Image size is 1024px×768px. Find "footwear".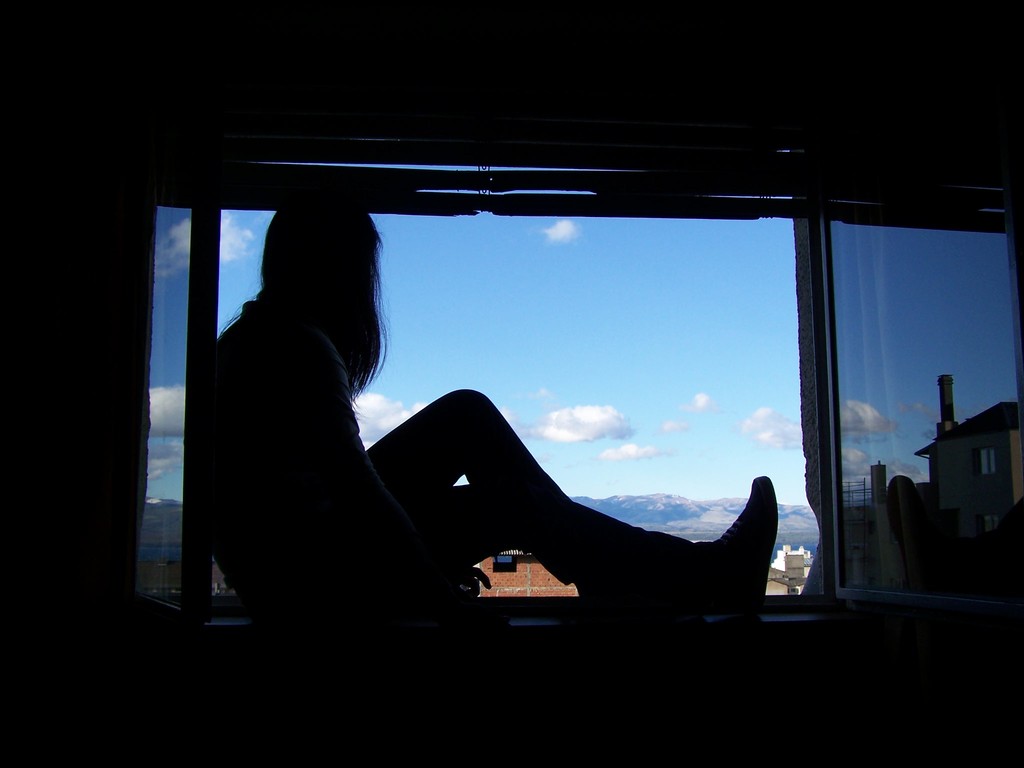
(left=730, top=484, right=789, bottom=620).
